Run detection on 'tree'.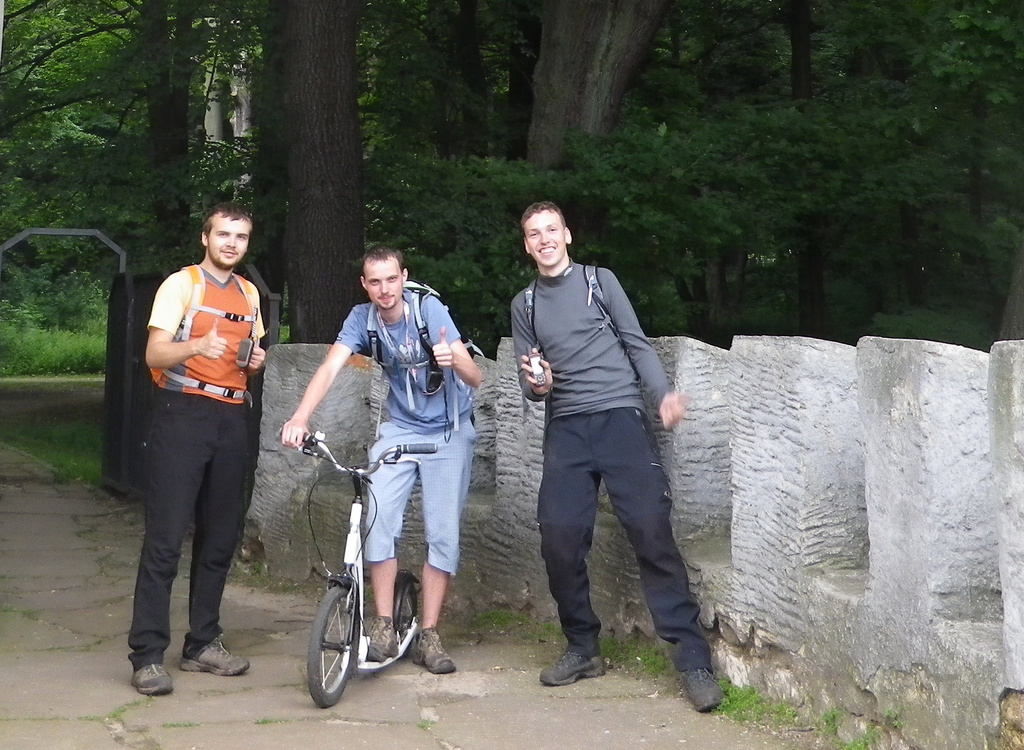
Result: 0/0/292/259.
